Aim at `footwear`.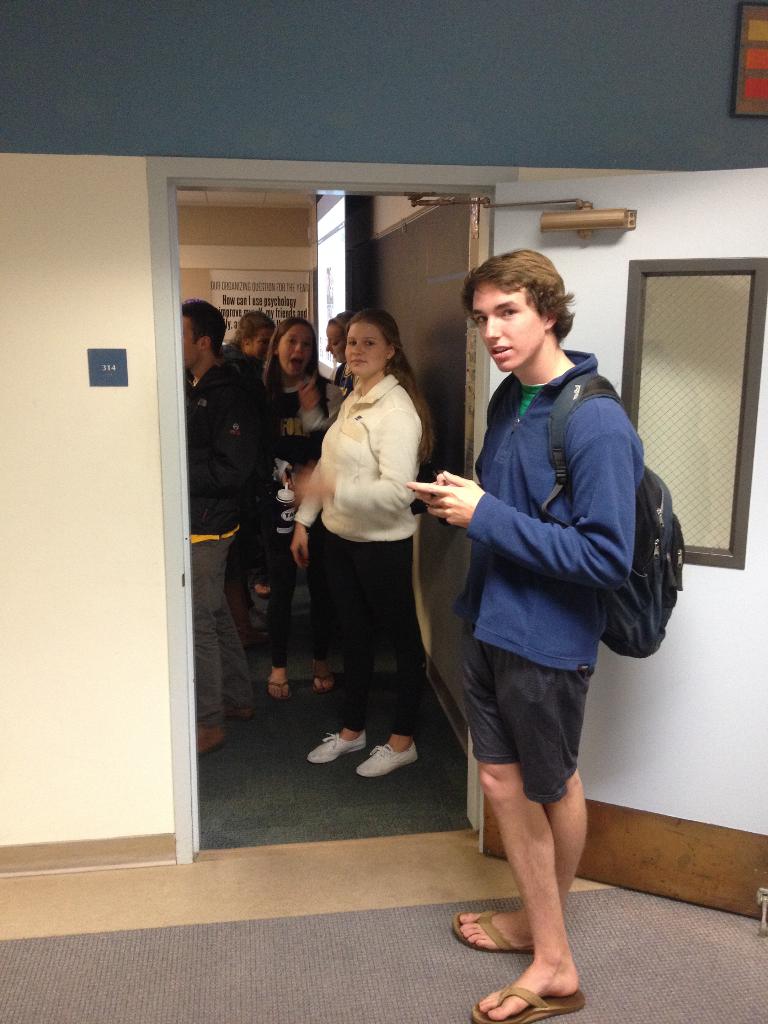
Aimed at BBox(448, 907, 539, 954).
